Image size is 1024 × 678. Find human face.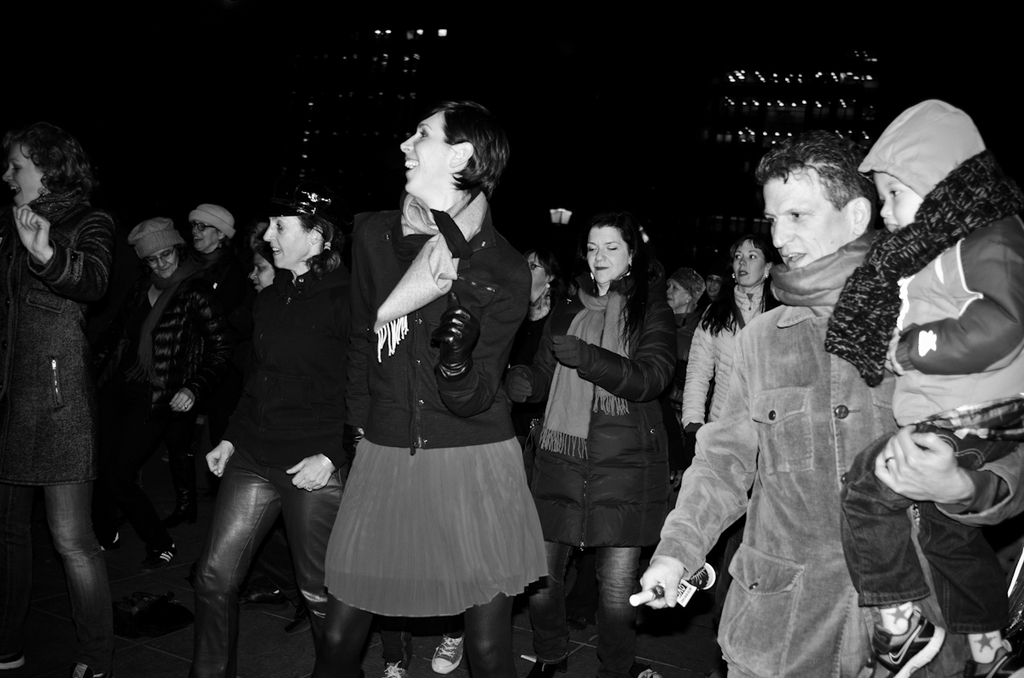
bbox=[587, 225, 626, 283].
